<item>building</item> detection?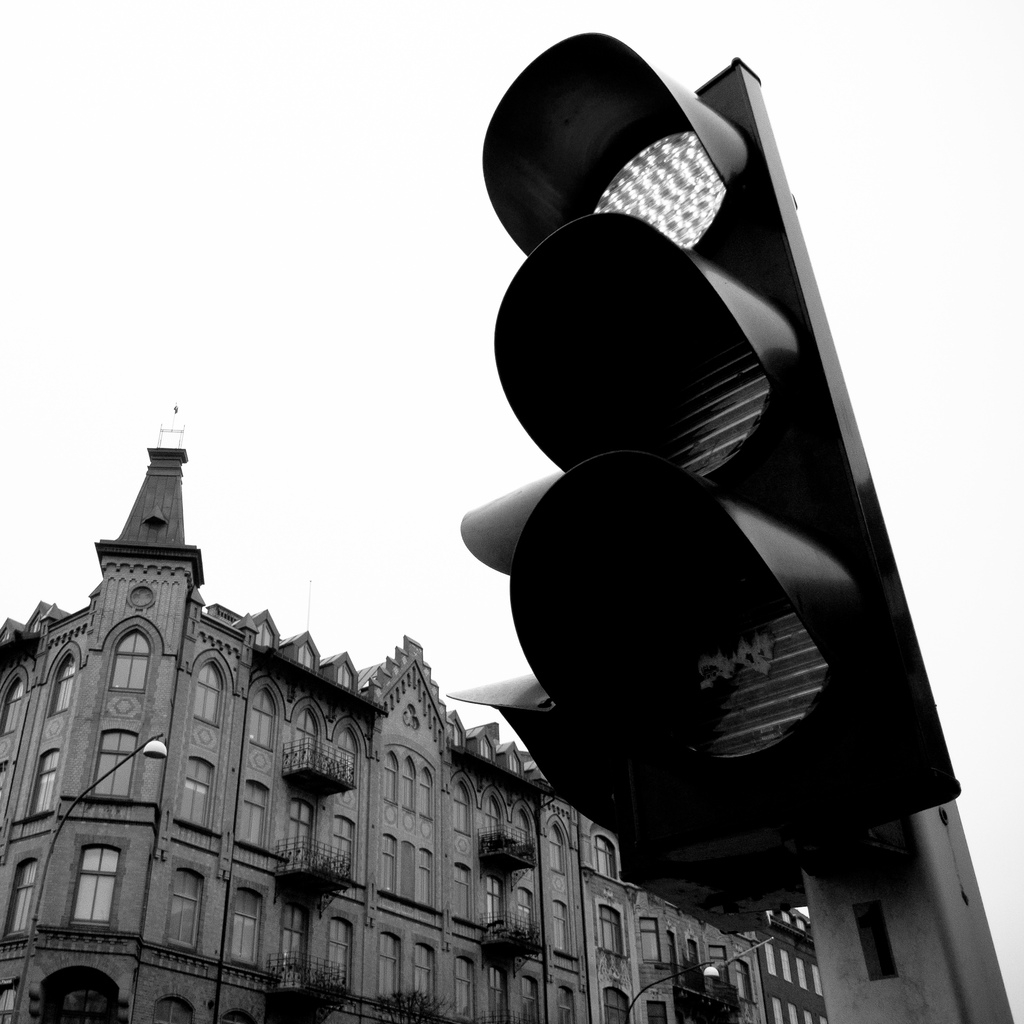
{"left": 0, "top": 407, "right": 761, "bottom": 1023}
